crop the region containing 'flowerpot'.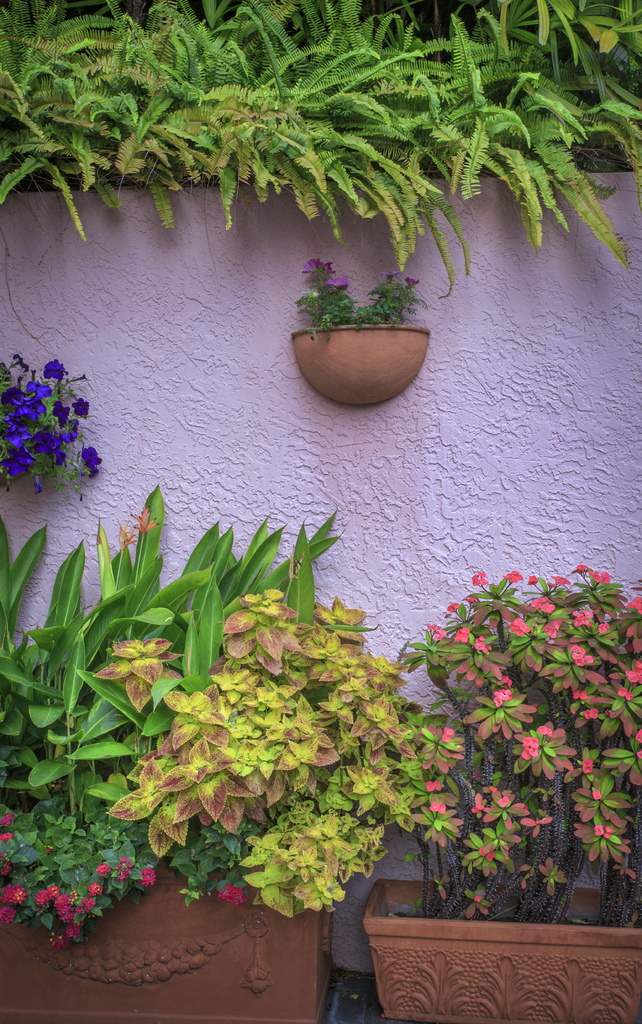
Crop region: (left=355, top=877, right=641, bottom=1022).
